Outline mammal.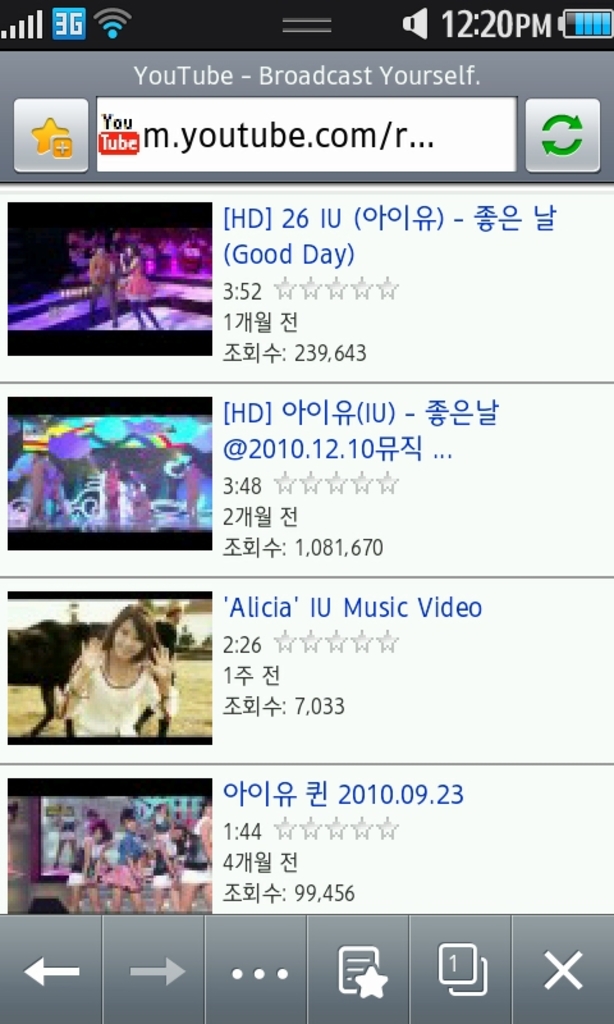
Outline: [x1=86, y1=242, x2=116, y2=325].
